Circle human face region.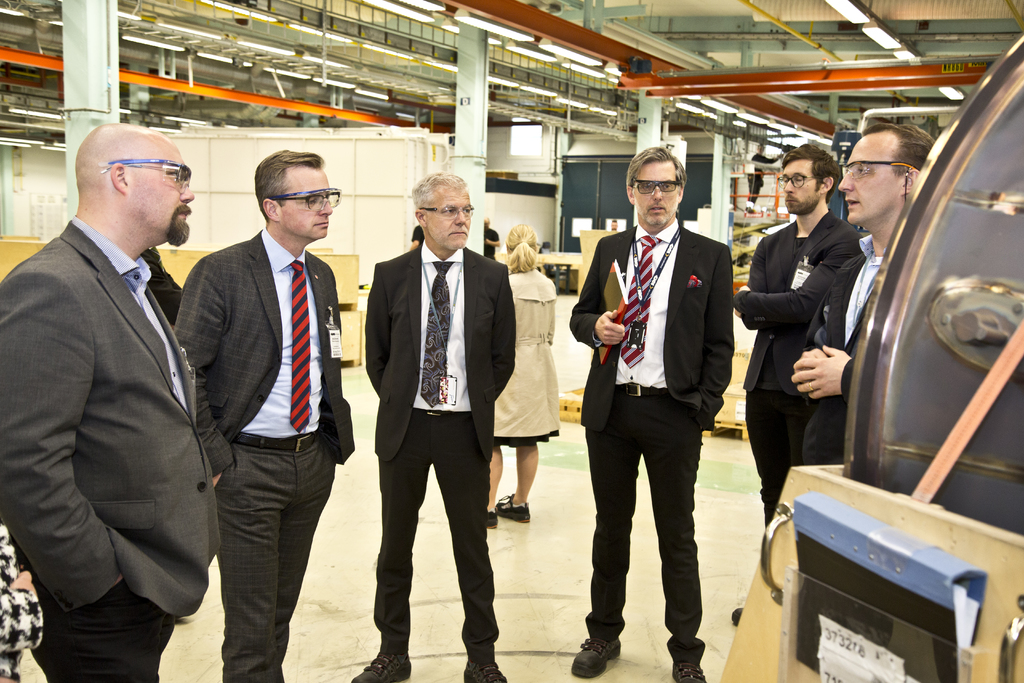
Region: <region>426, 186, 471, 251</region>.
